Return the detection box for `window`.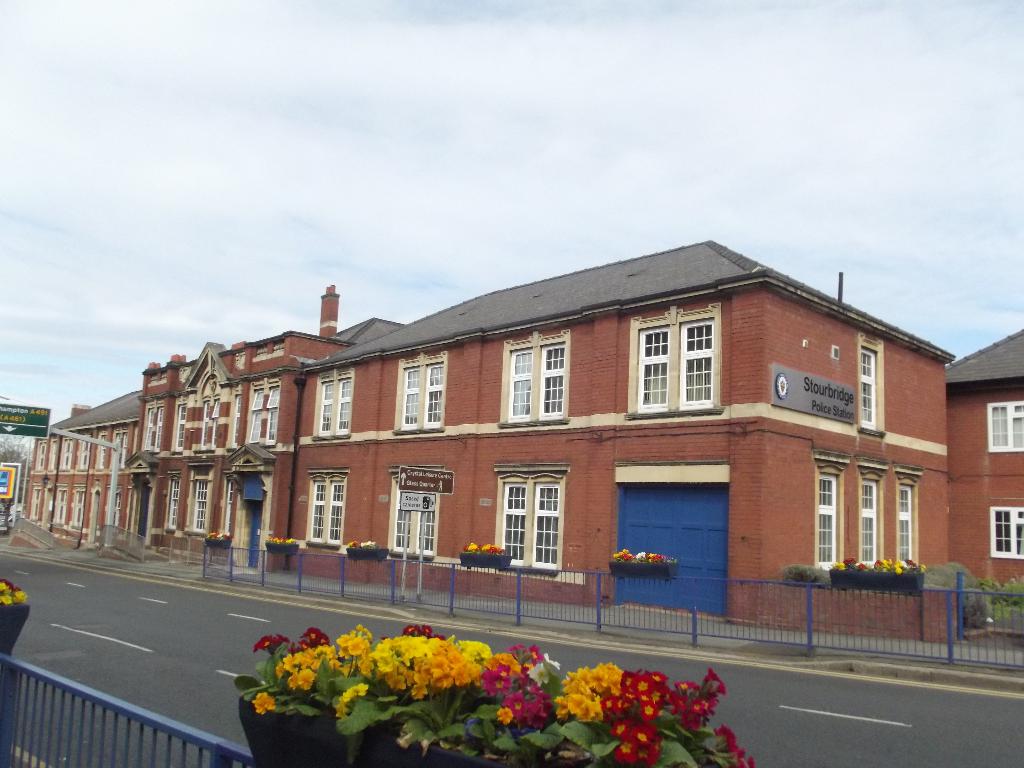
639/322/713/410.
